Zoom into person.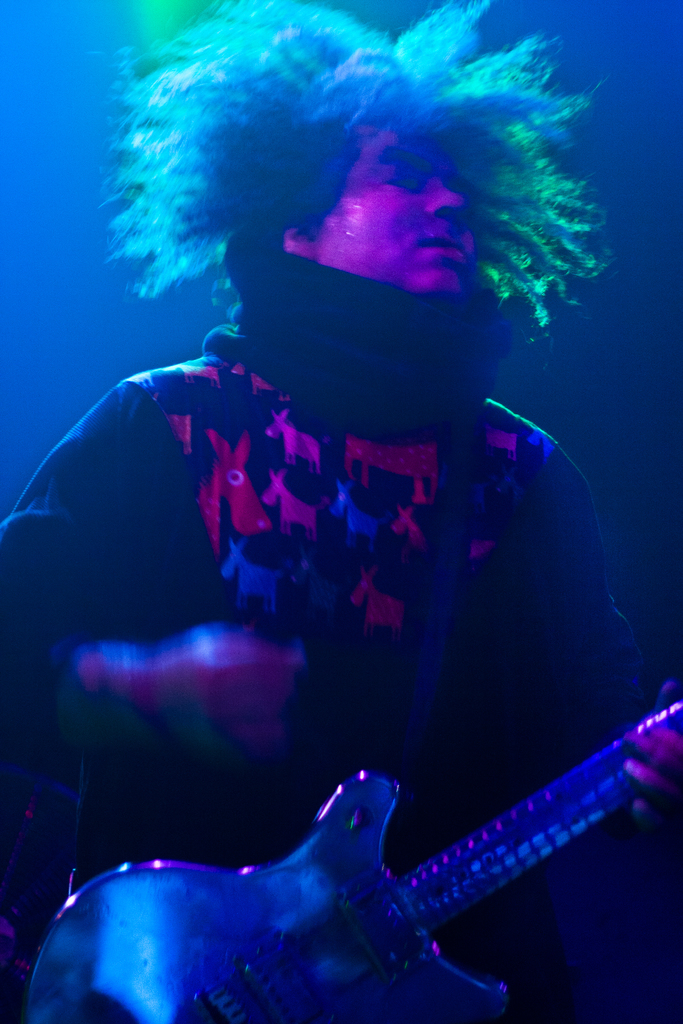
Zoom target: crop(87, 86, 624, 986).
